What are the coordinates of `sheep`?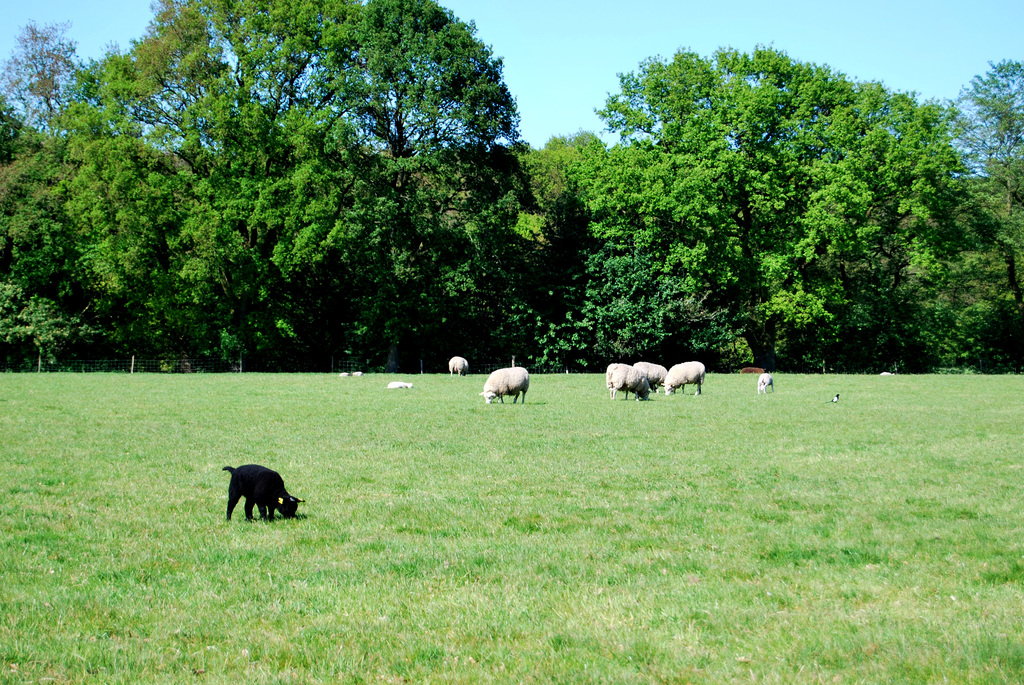
bbox=(607, 365, 650, 402).
